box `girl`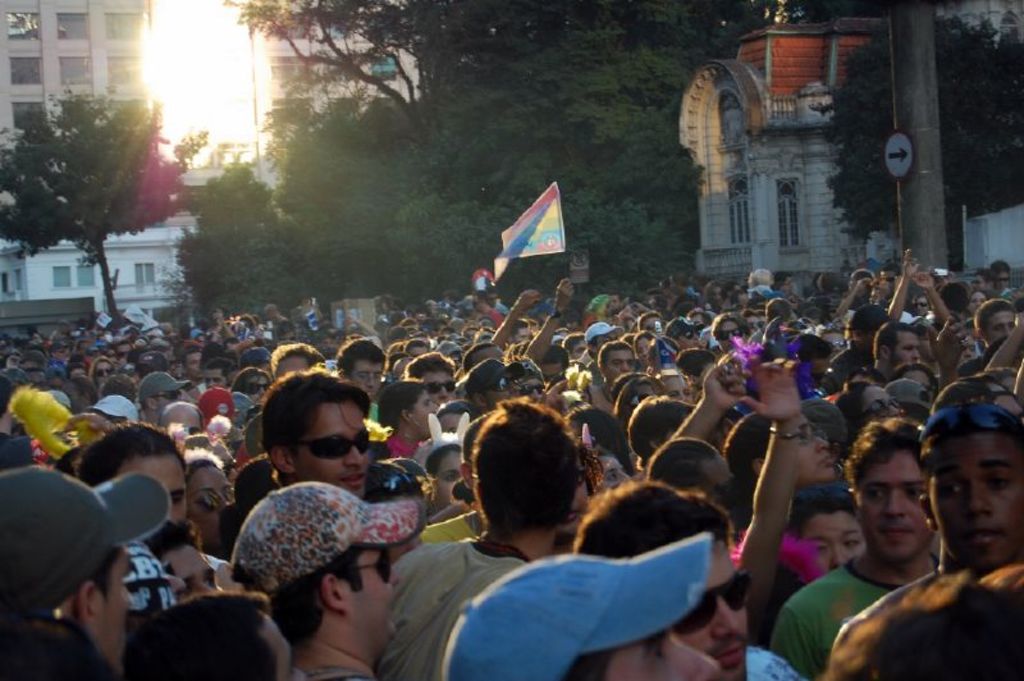
(x1=358, y1=465, x2=428, y2=563)
